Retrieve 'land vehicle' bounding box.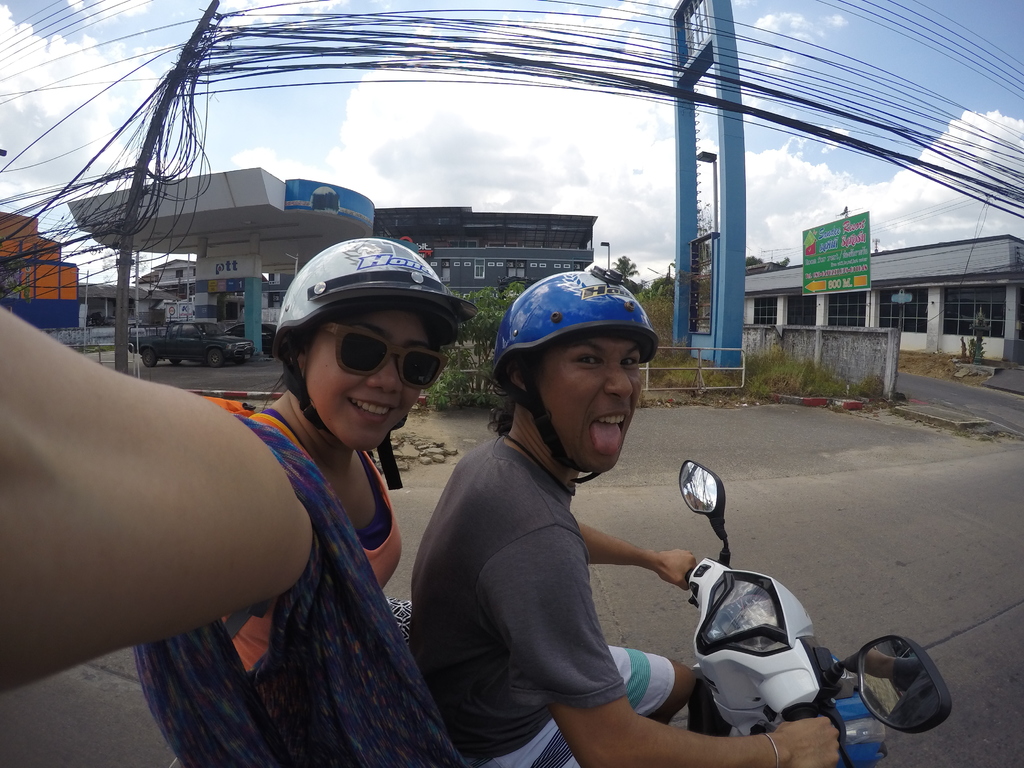
Bounding box: <box>172,460,954,767</box>.
